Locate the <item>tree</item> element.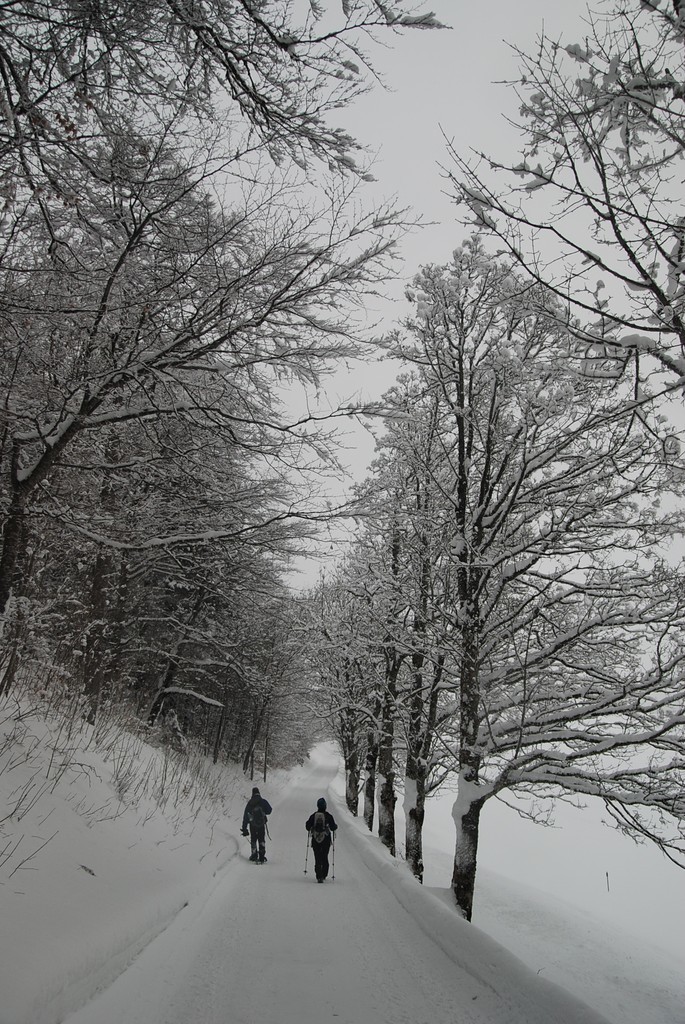
Element bbox: select_region(0, 0, 448, 261).
